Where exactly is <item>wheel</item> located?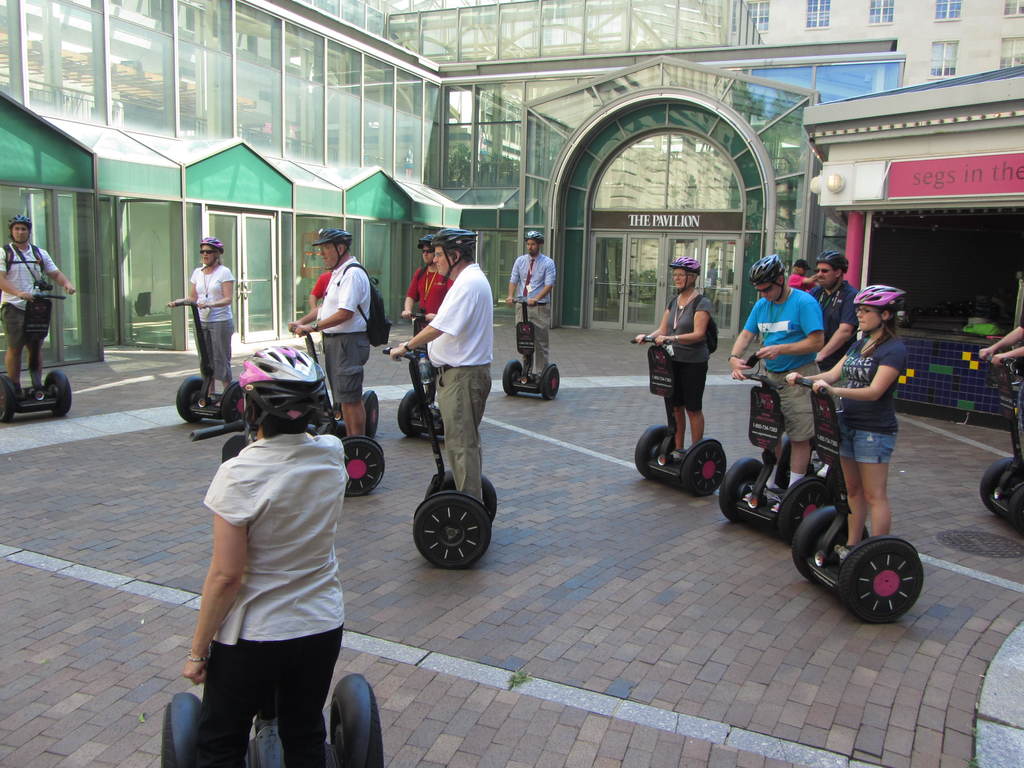
Its bounding box is bbox(780, 474, 836, 544).
